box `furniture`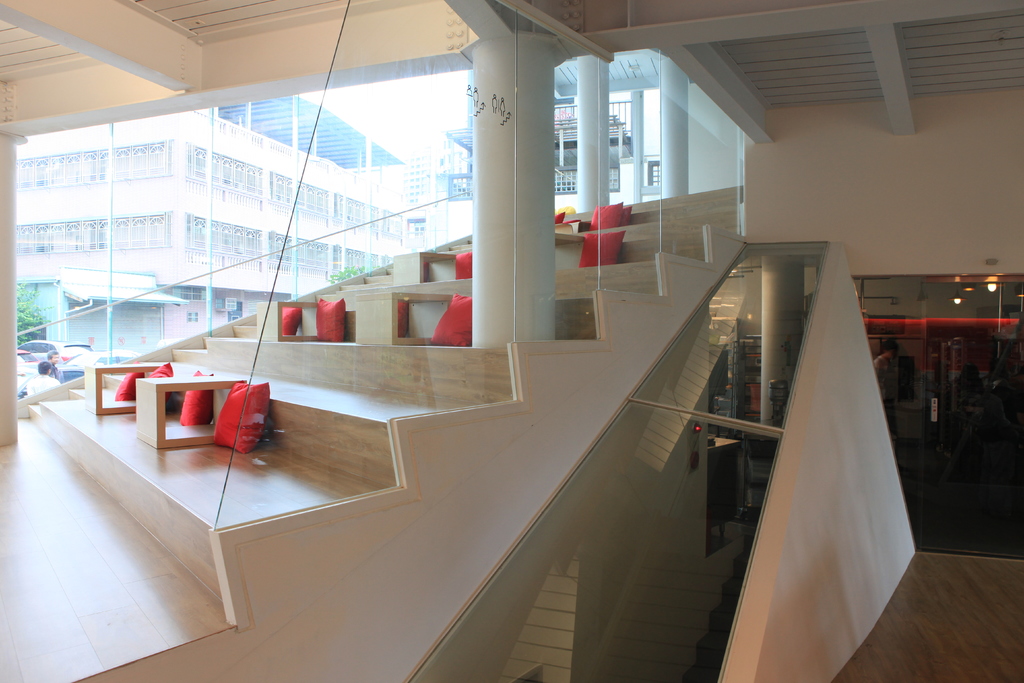
l=392, t=248, r=458, b=284
